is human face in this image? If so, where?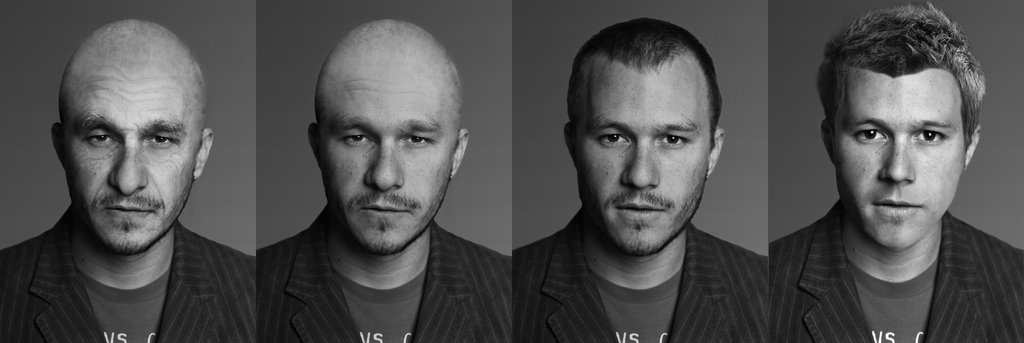
Yes, at 63/67/204/252.
